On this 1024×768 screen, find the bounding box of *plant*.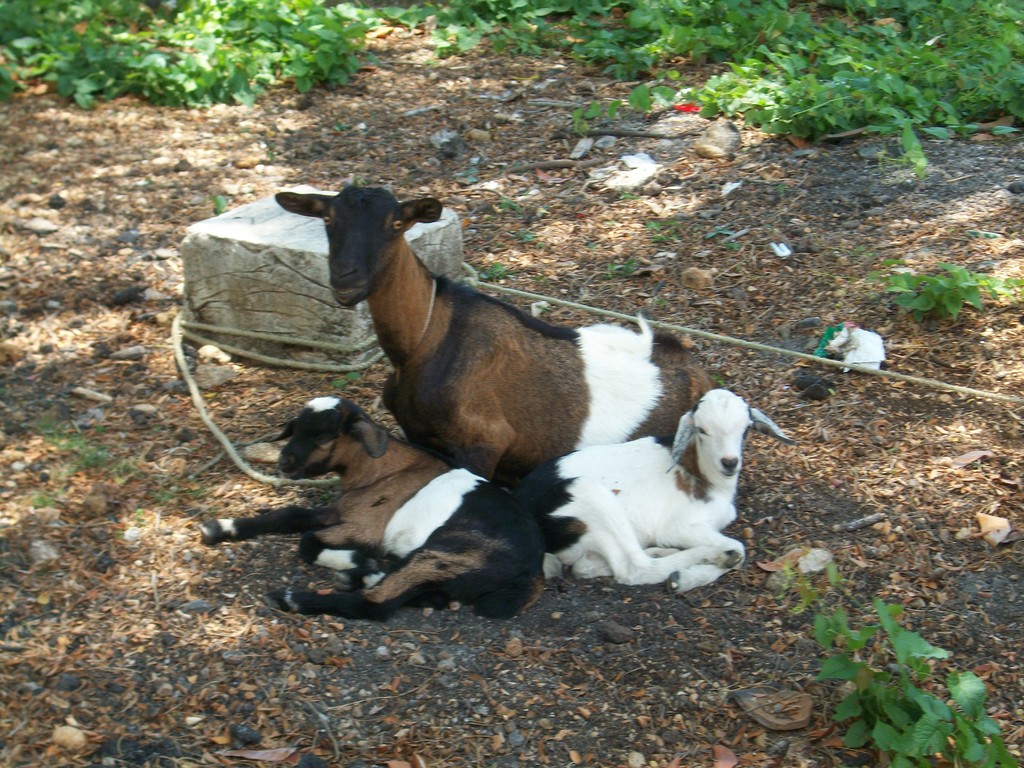
Bounding box: 332/120/349/132.
